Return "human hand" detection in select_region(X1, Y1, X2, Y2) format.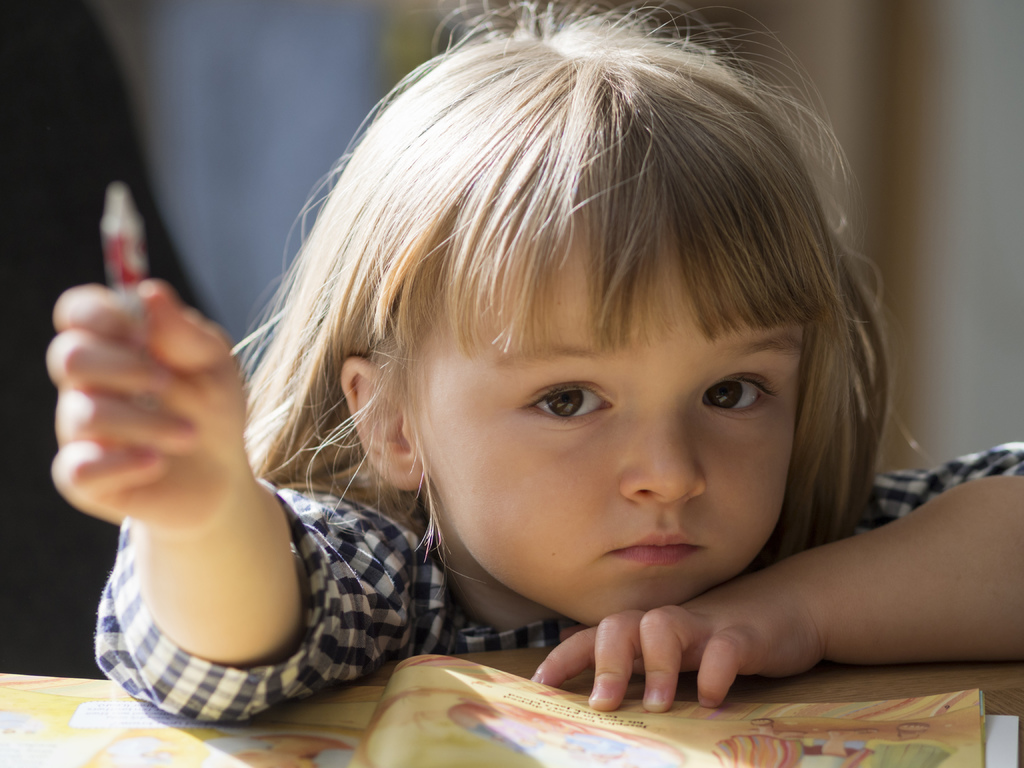
select_region(525, 593, 744, 712).
